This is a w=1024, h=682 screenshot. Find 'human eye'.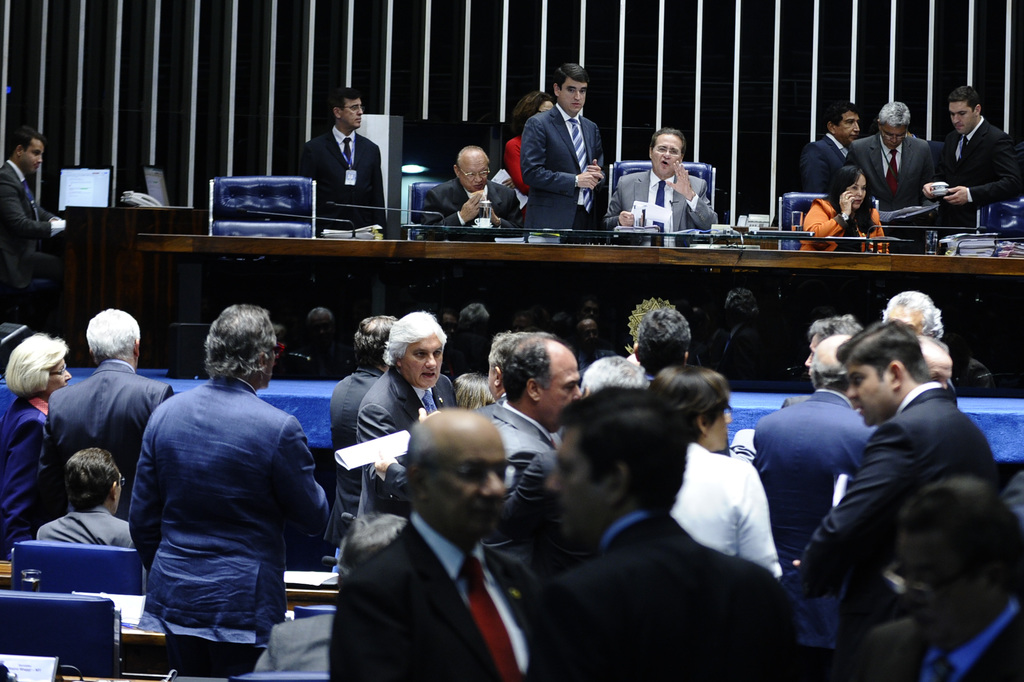
Bounding box: bbox=[59, 365, 65, 373].
